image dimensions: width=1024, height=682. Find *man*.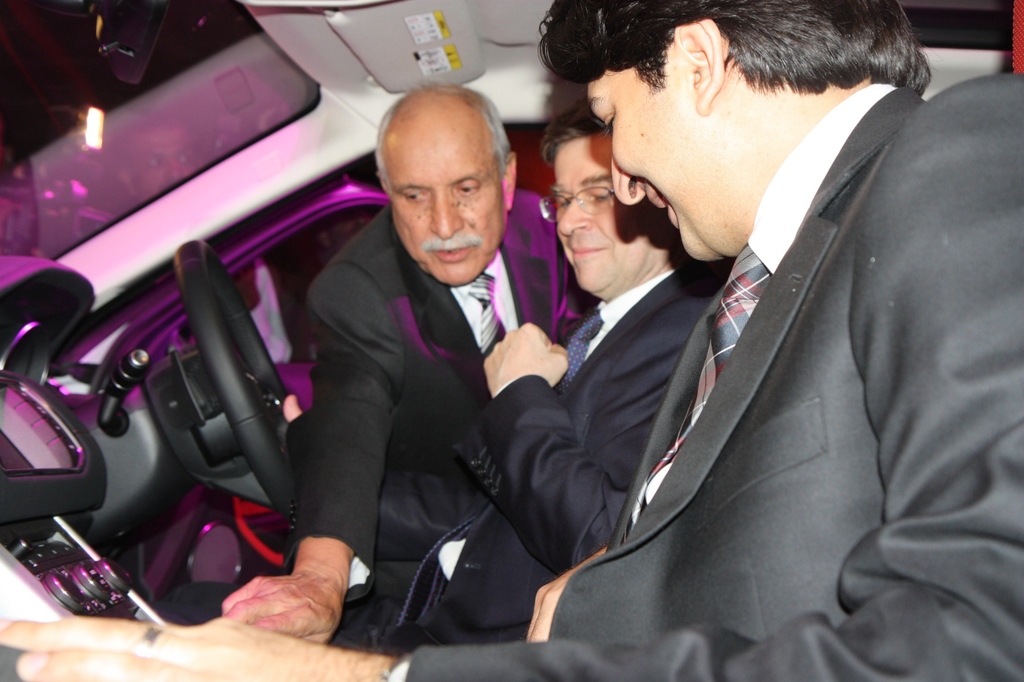
0:0:1023:681.
